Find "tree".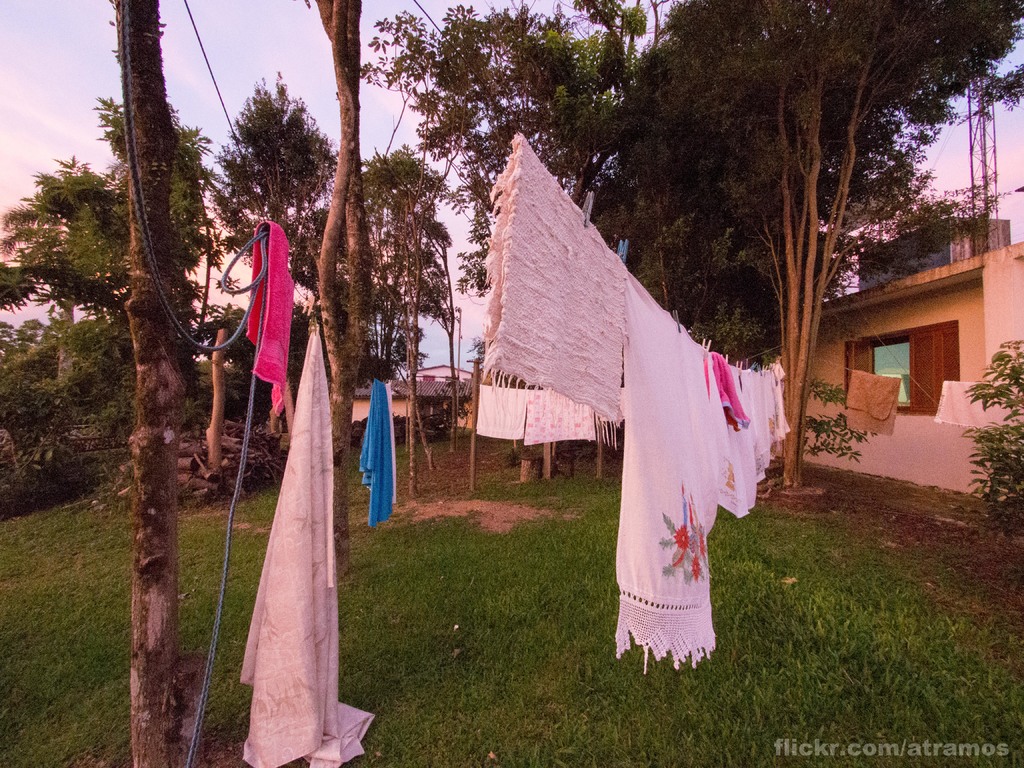
(191,78,341,320).
